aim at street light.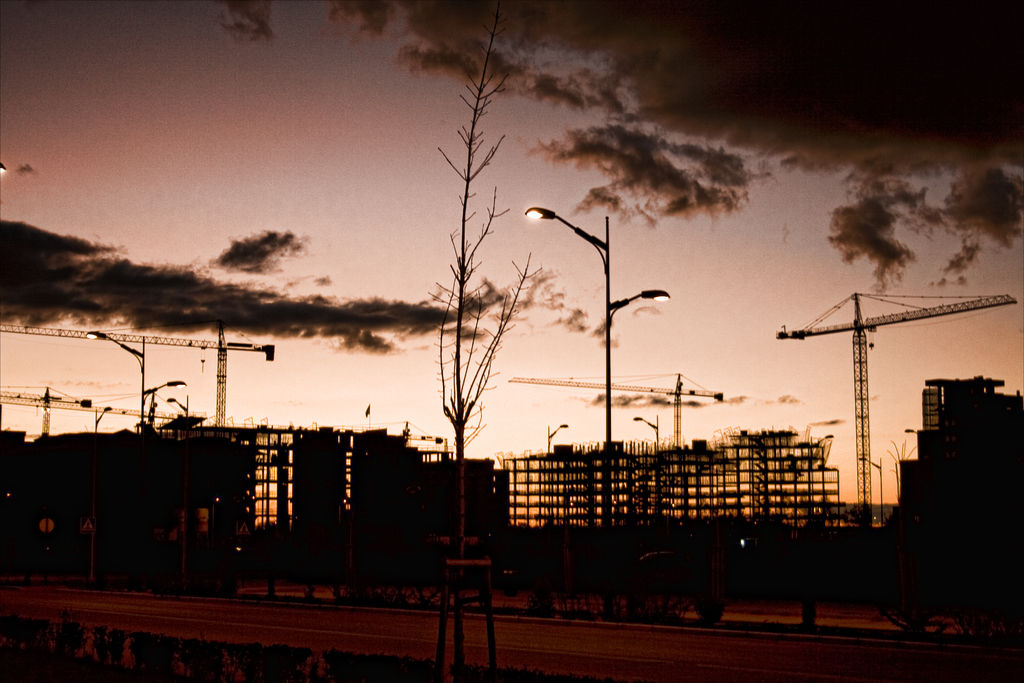
Aimed at {"x1": 75, "y1": 320, "x2": 193, "y2": 423}.
